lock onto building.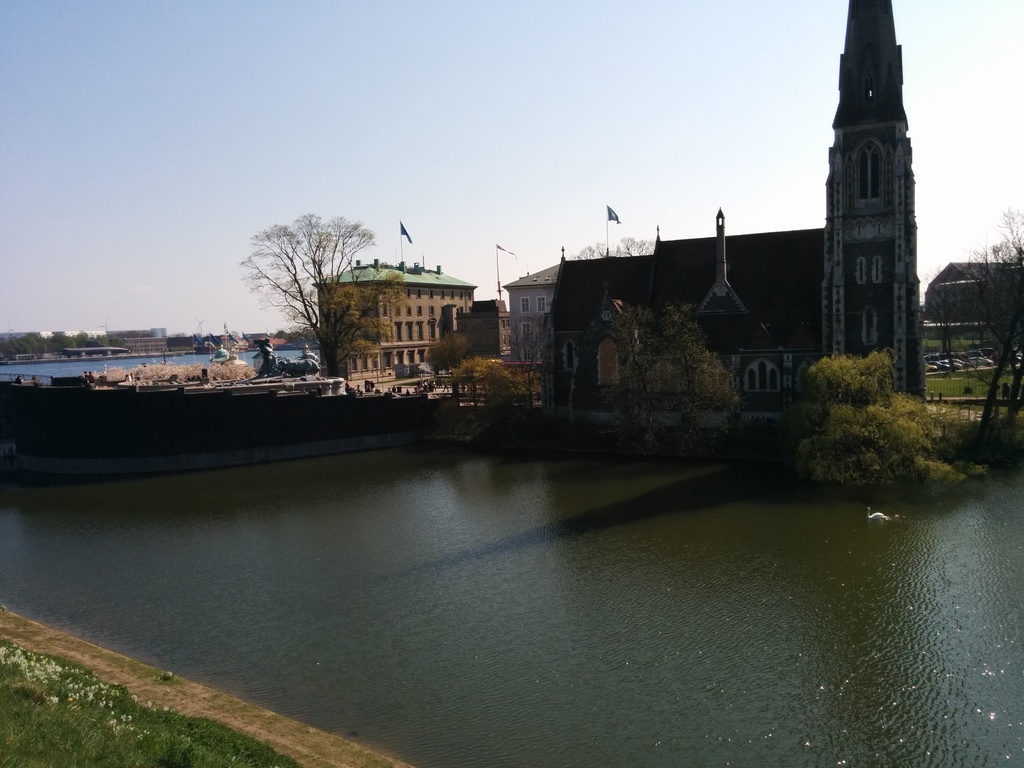
Locked: Rect(926, 261, 1023, 326).
